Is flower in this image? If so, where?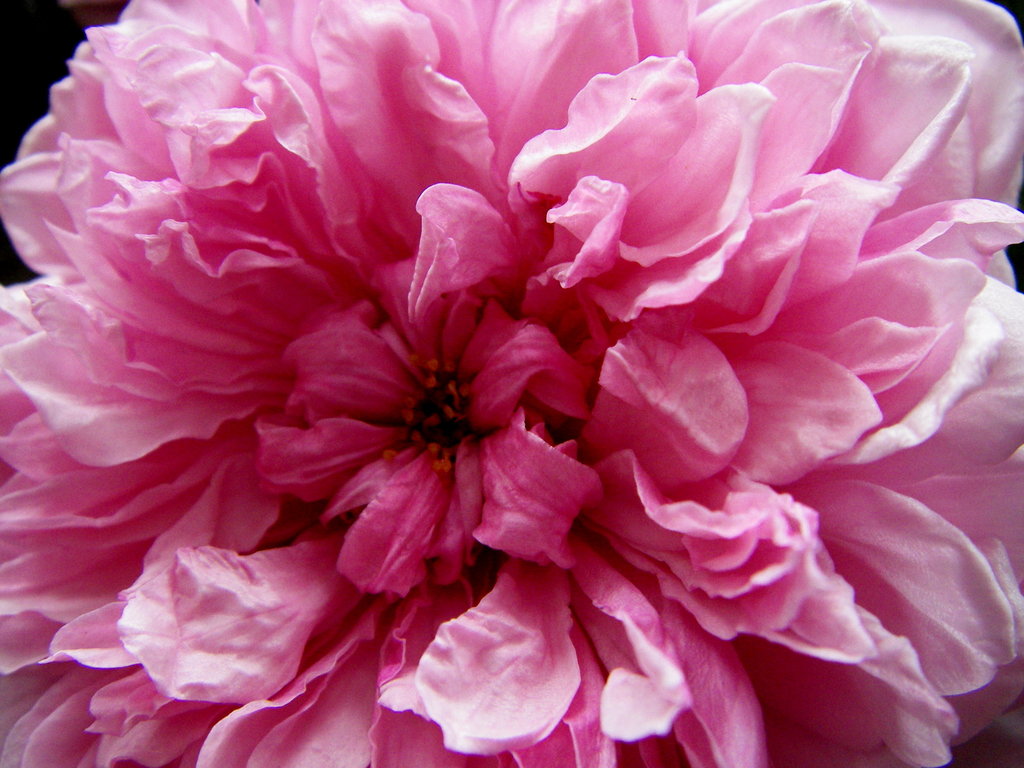
Yes, at crop(0, 0, 1023, 767).
